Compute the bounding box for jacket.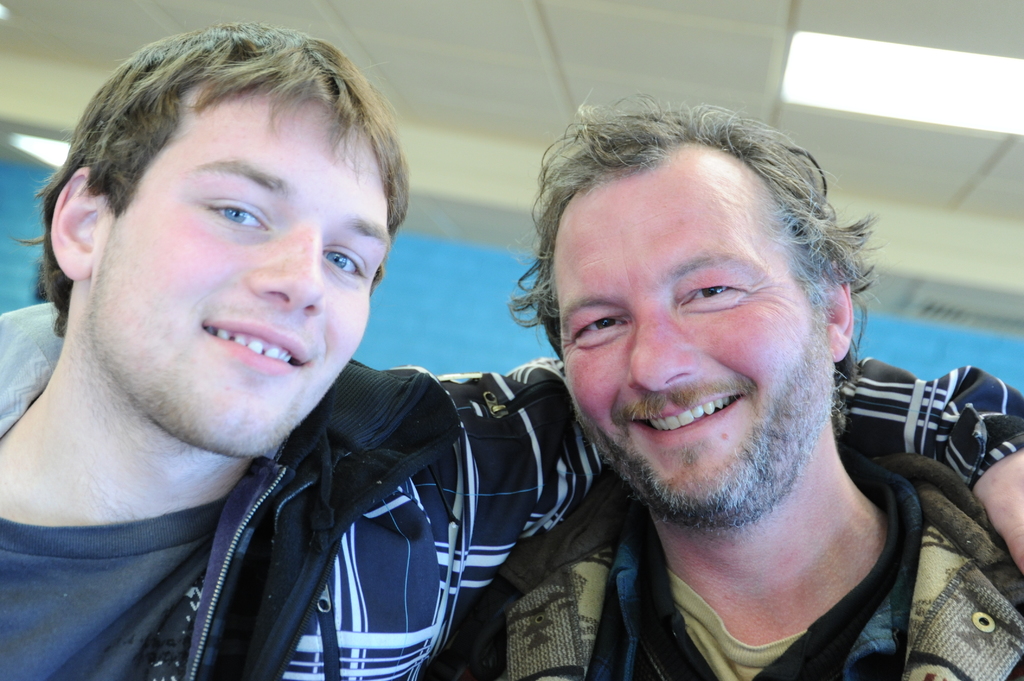
[x1=441, y1=443, x2=1023, y2=680].
